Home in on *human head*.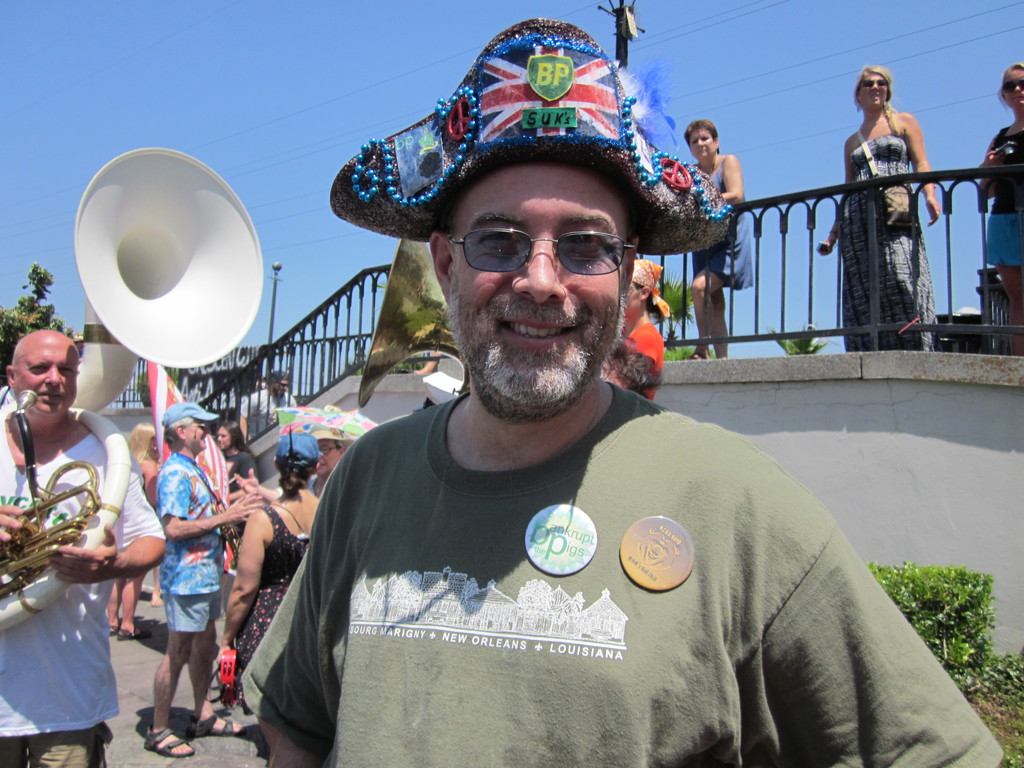
Homed in at left=996, top=61, right=1023, bottom=114.
